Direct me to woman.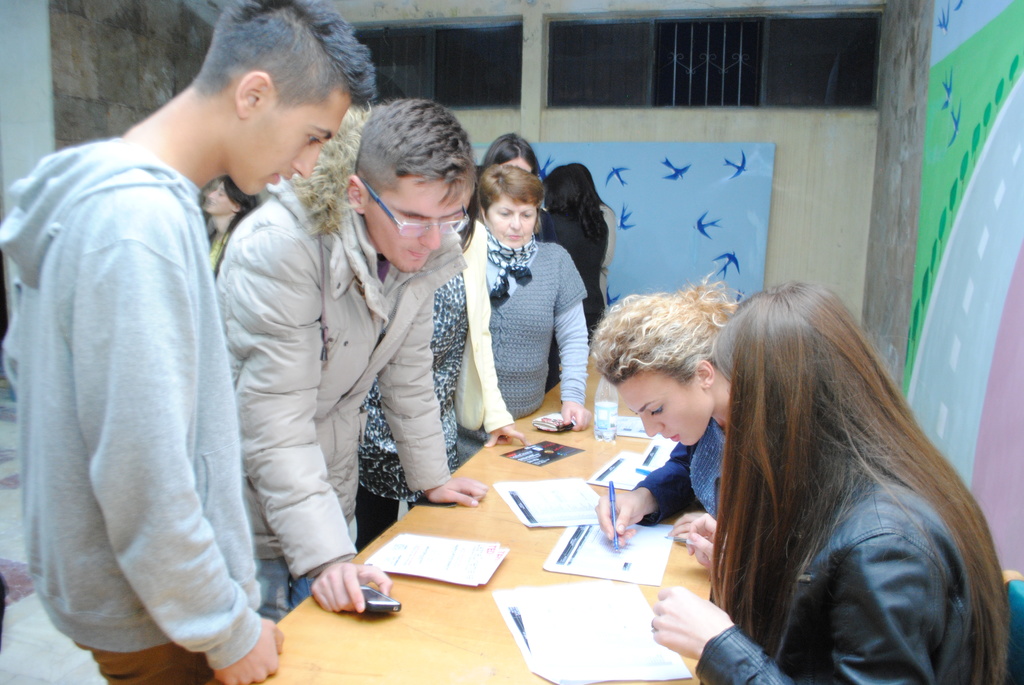
Direction: 477/164/592/435.
